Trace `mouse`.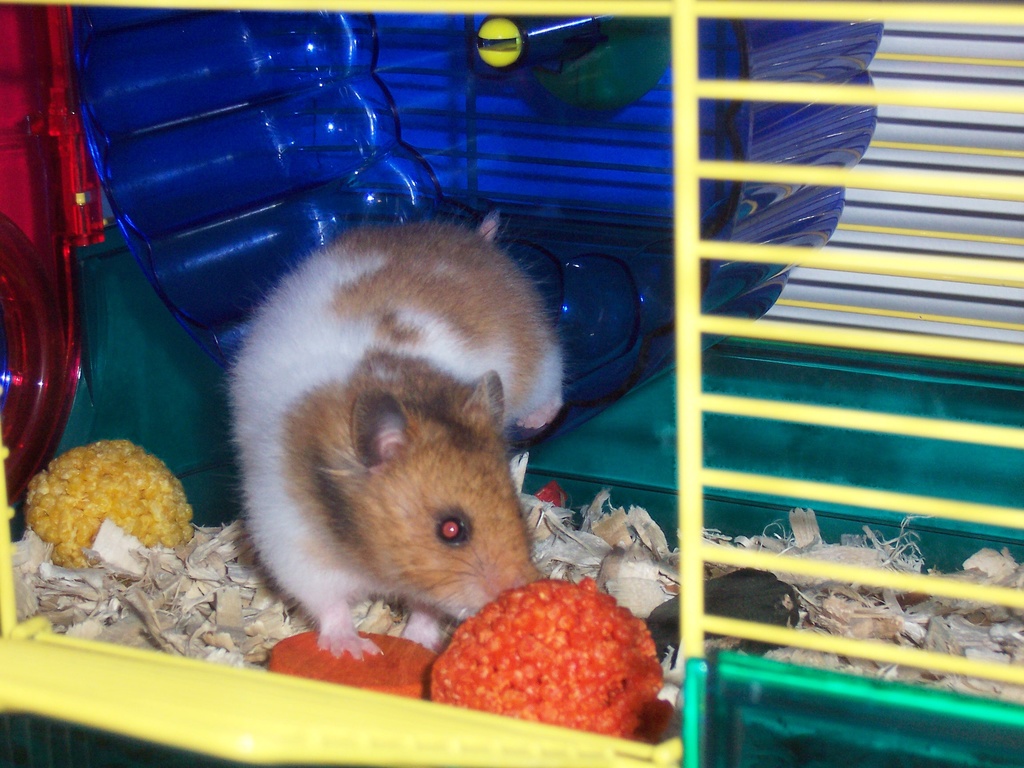
Traced to [x1=227, y1=225, x2=560, y2=656].
